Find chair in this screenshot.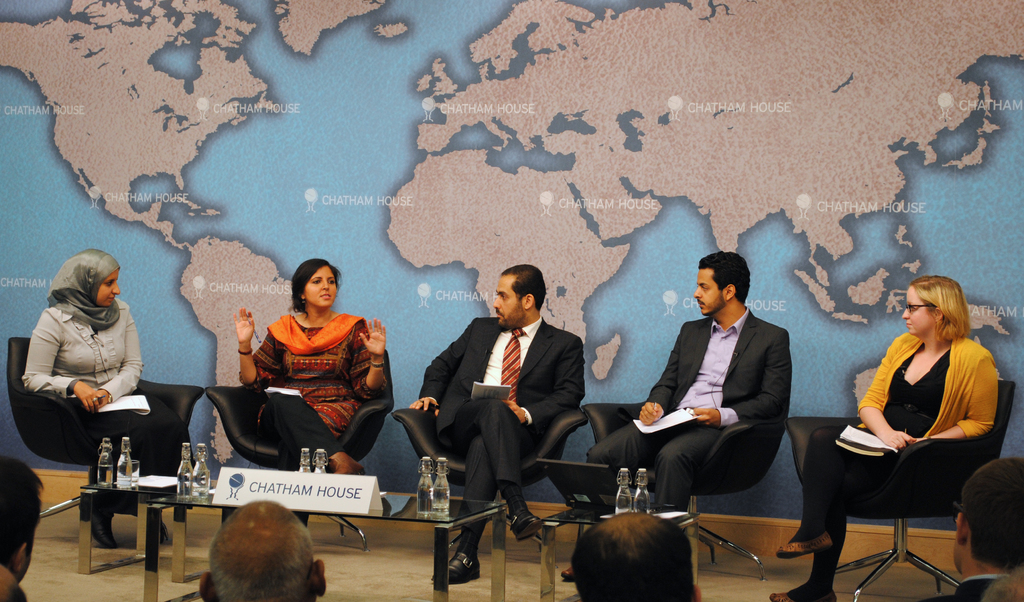
The bounding box for chair is rect(804, 377, 995, 594).
